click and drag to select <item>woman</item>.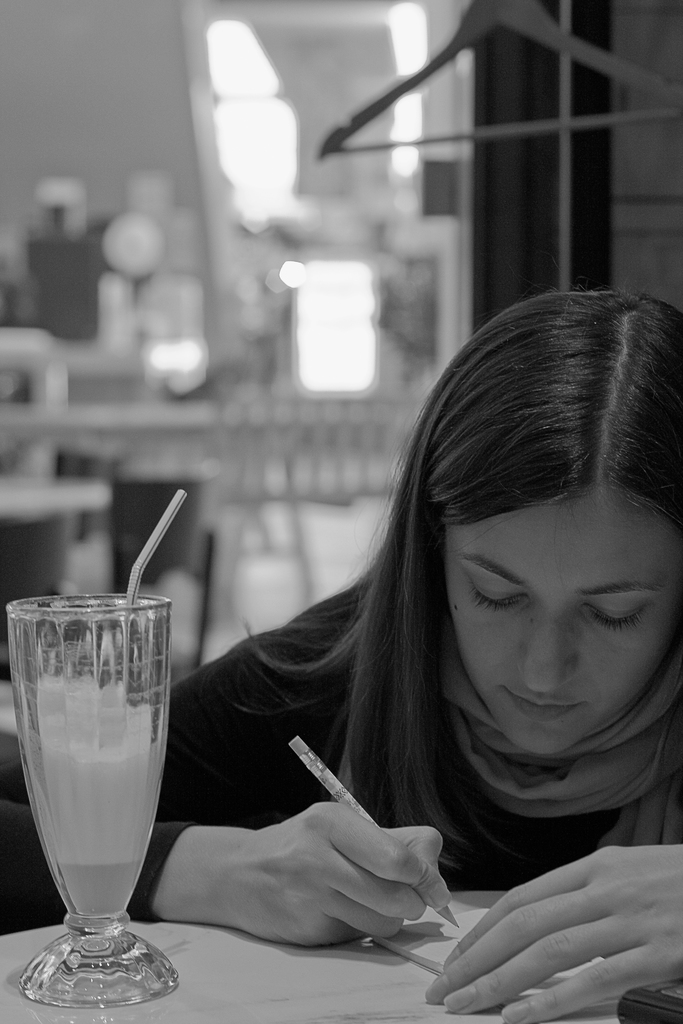
Selection: {"x1": 135, "y1": 287, "x2": 657, "y2": 987}.
